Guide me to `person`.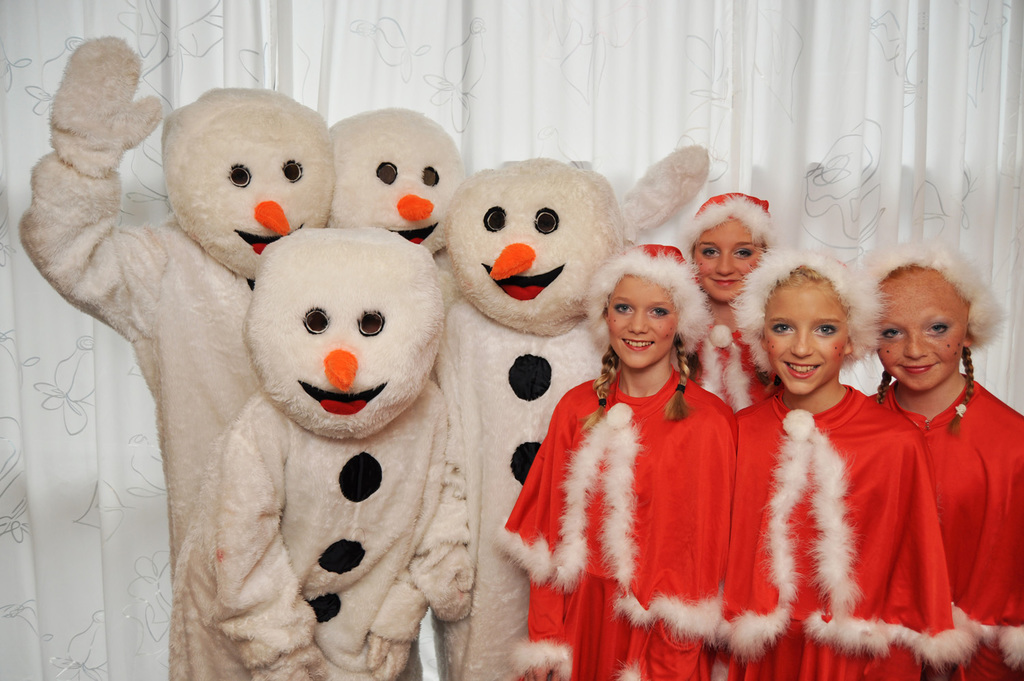
Guidance: rect(321, 100, 459, 268).
